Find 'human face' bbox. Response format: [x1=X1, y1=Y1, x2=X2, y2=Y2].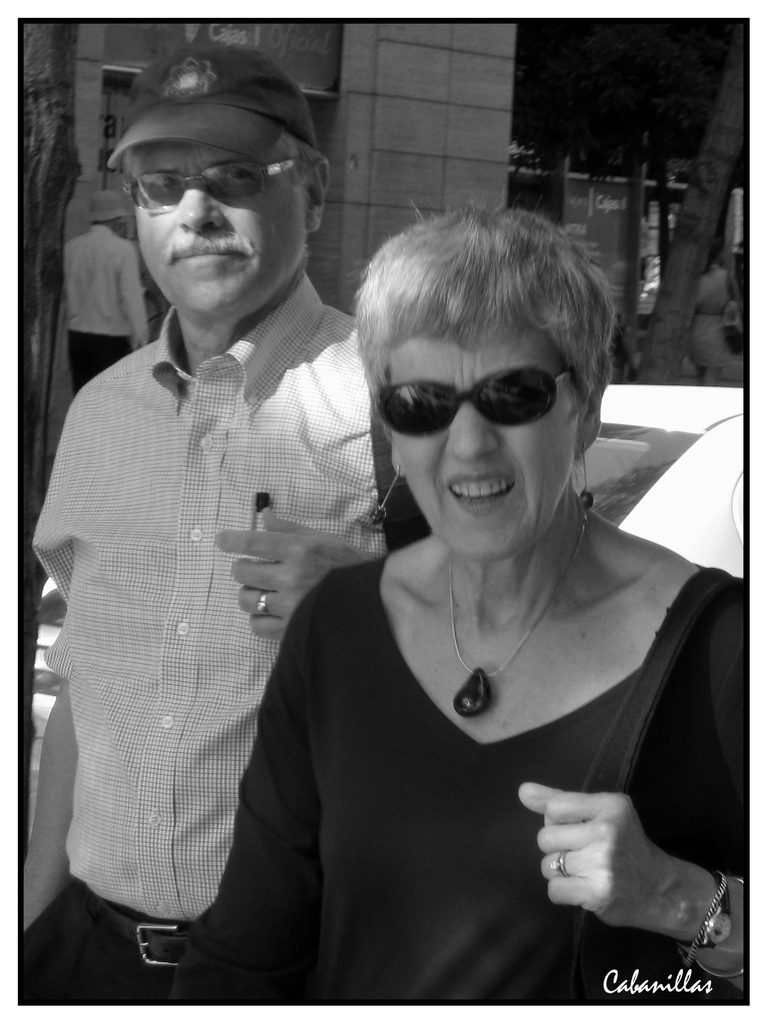
[x1=138, y1=140, x2=305, y2=316].
